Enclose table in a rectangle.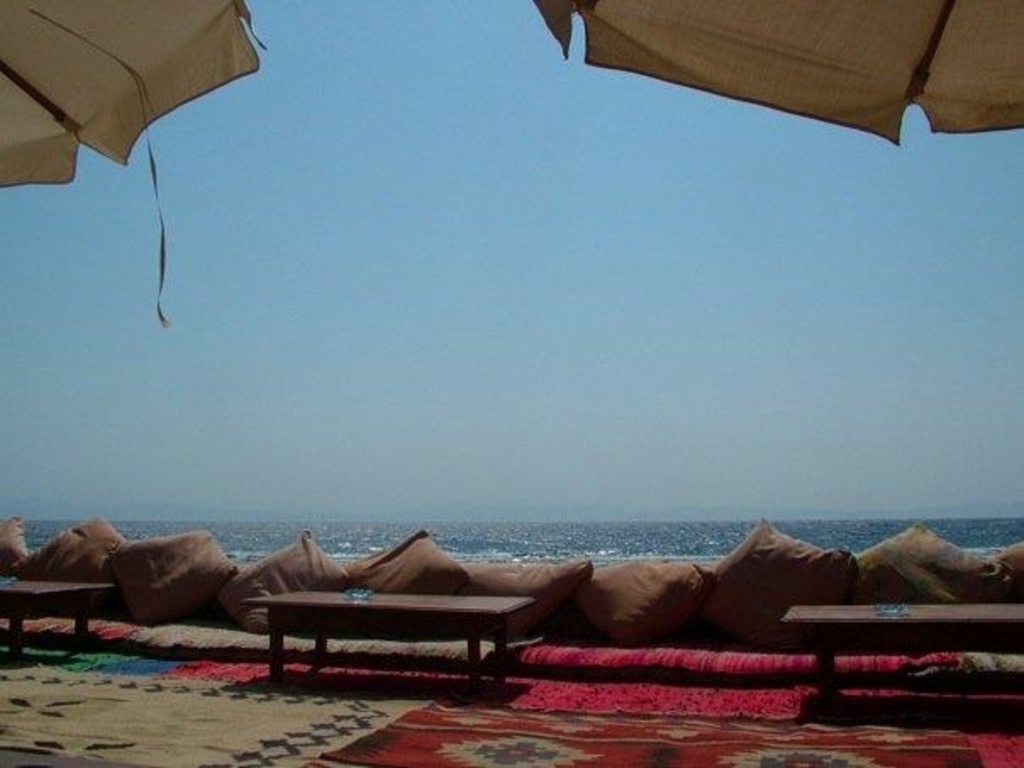
locate(224, 563, 563, 702).
